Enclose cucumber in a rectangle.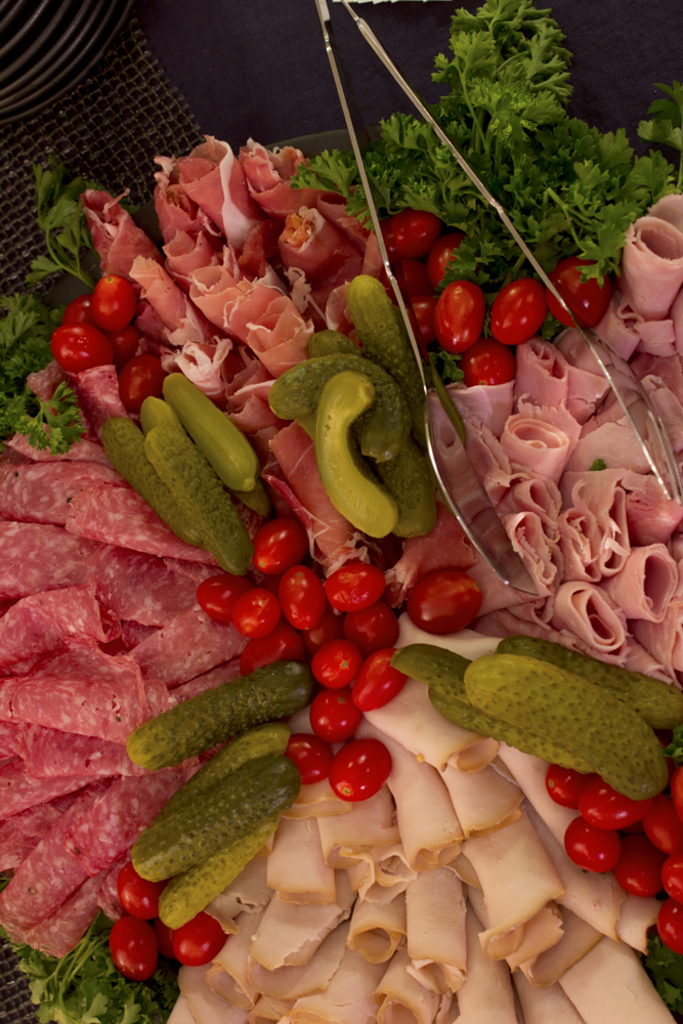
rect(341, 267, 426, 445).
